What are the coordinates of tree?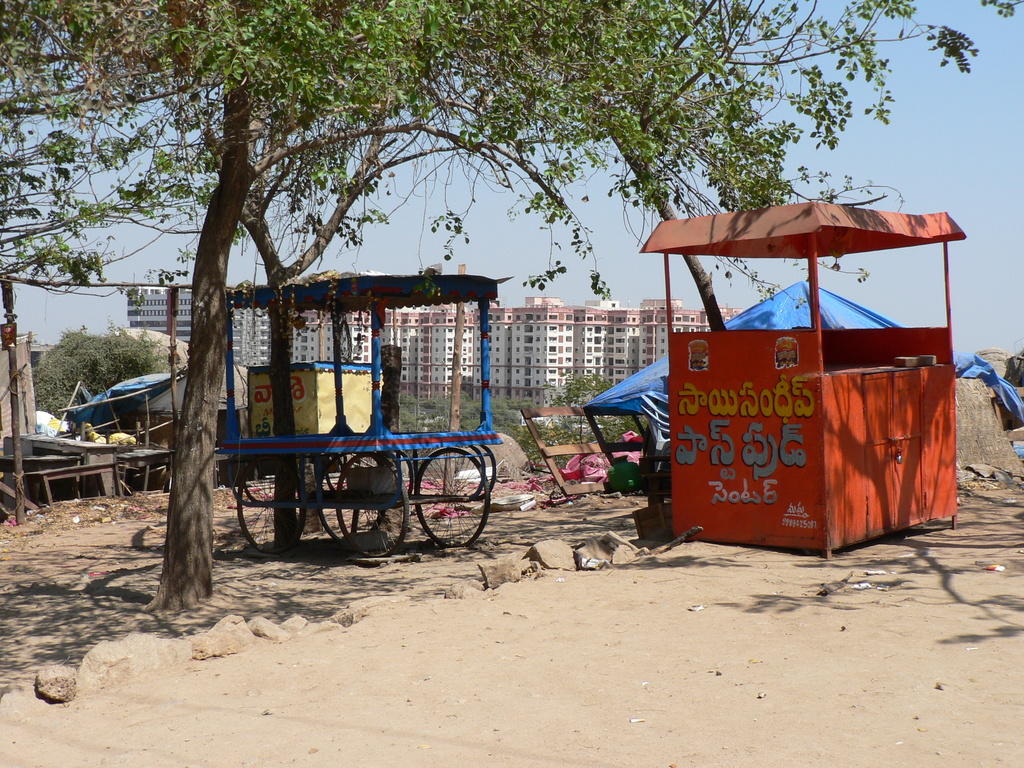
crop(30, 319, 169, 421).
